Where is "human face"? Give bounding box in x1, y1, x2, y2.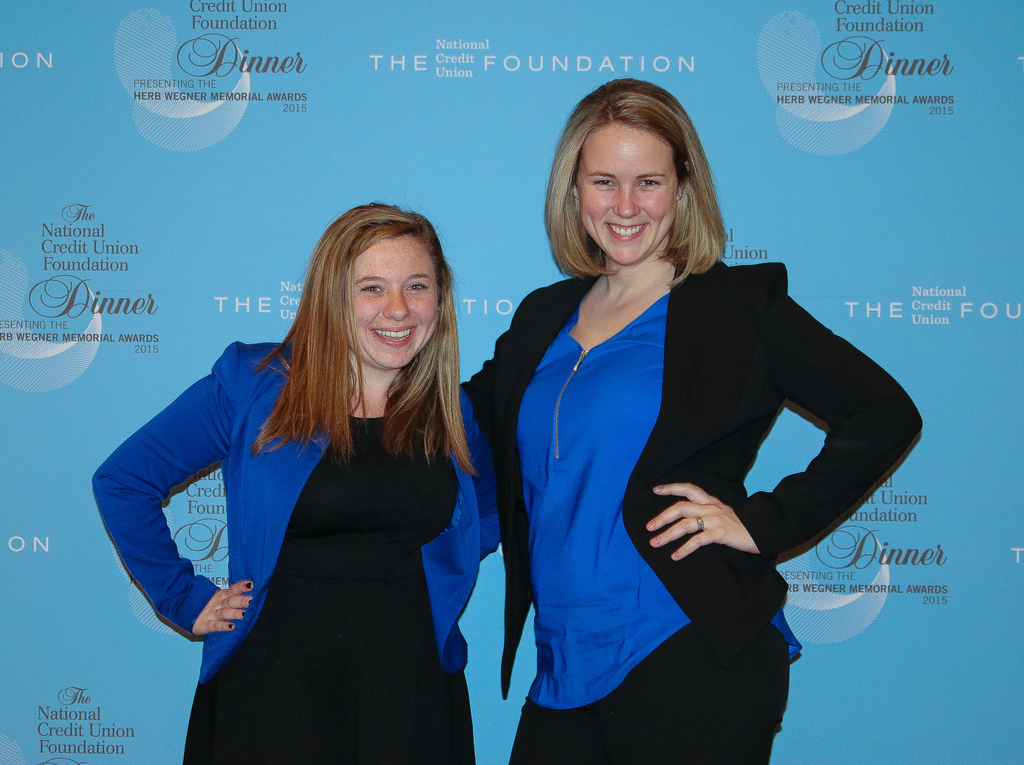
572, 124, 680, 269.
